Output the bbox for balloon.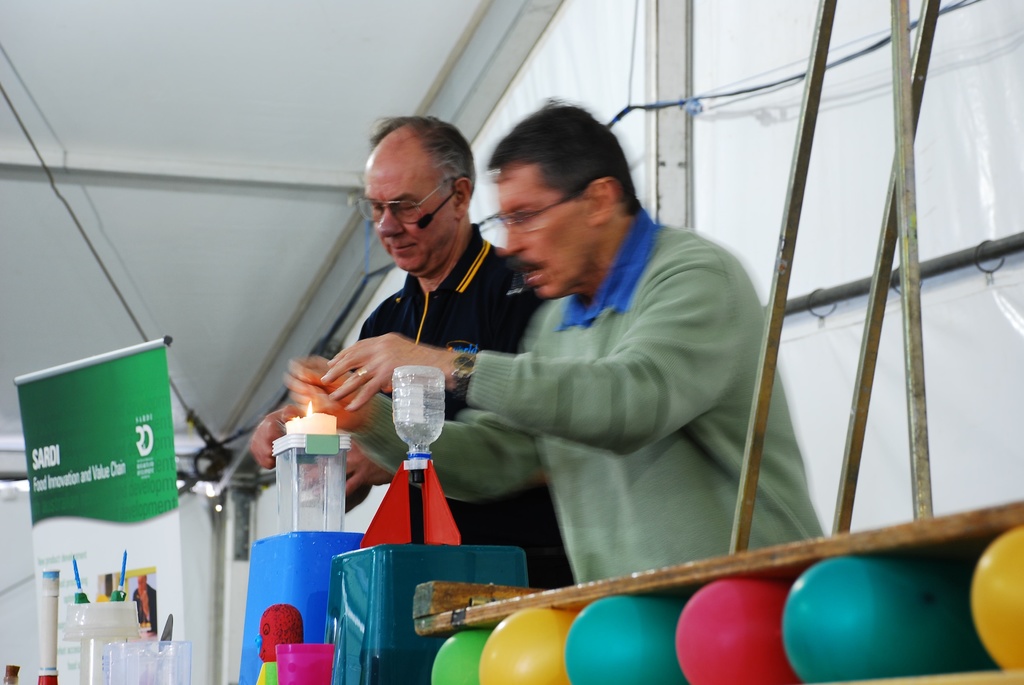
775,553,981,684.
